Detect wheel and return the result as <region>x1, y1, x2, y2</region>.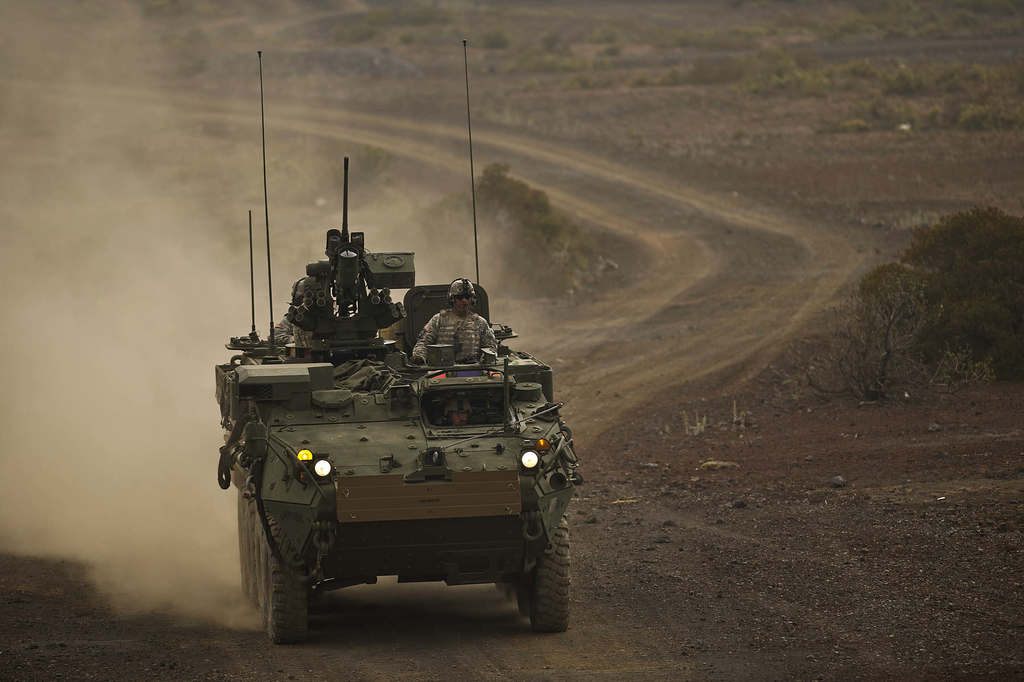
<region>517, 586, 530, 615</region>.
